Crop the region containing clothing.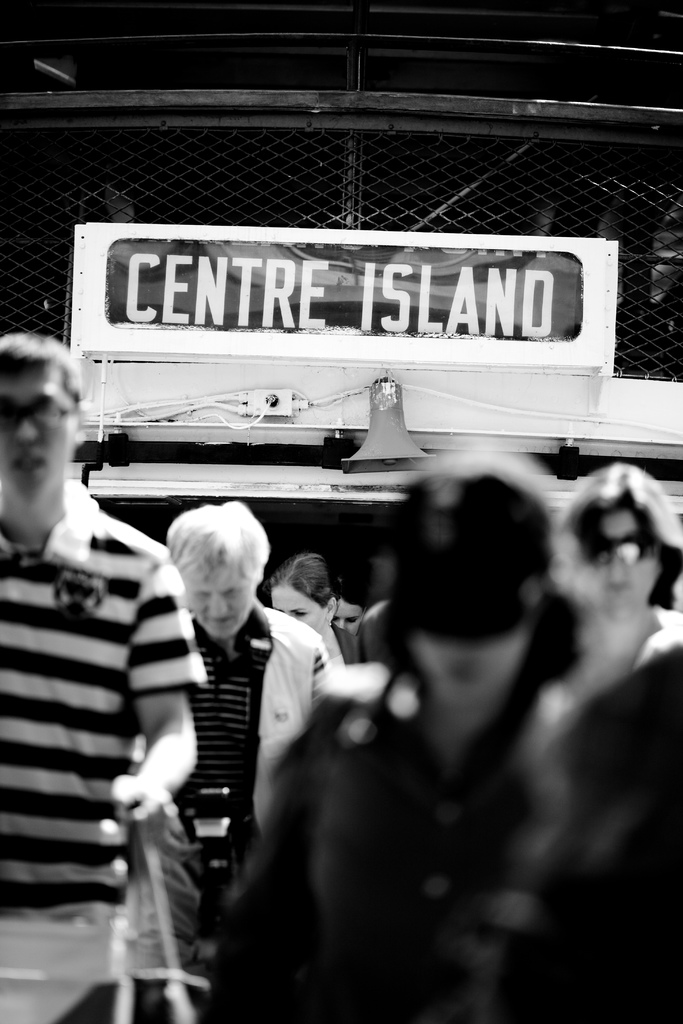
Crop region: 20:493:252:954.
